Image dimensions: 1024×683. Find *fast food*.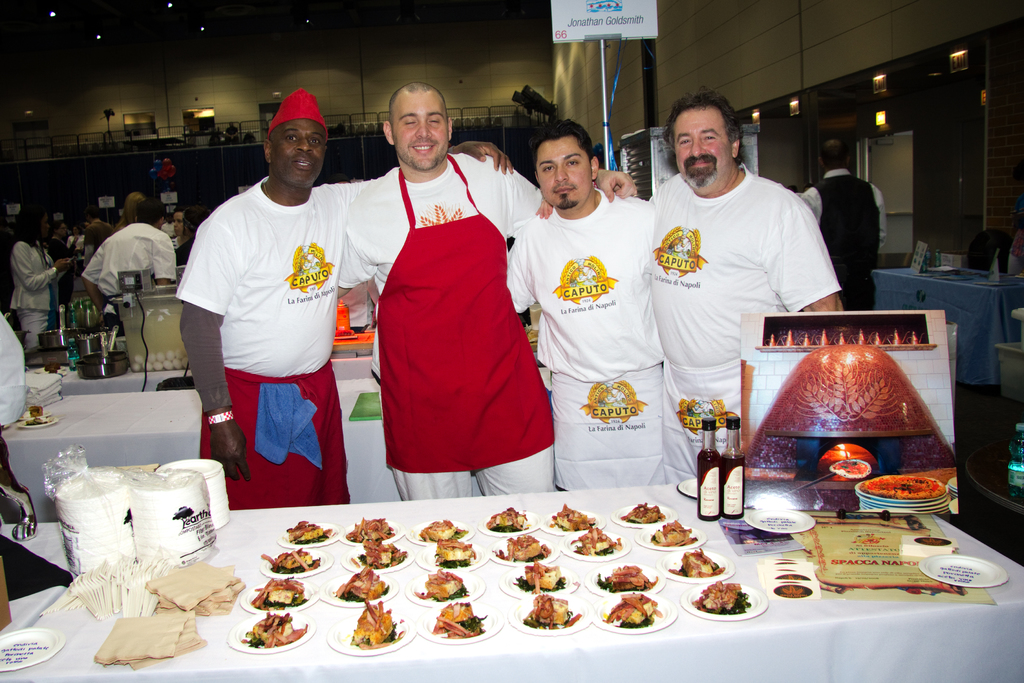
crop(620, 504, 669, 531).
